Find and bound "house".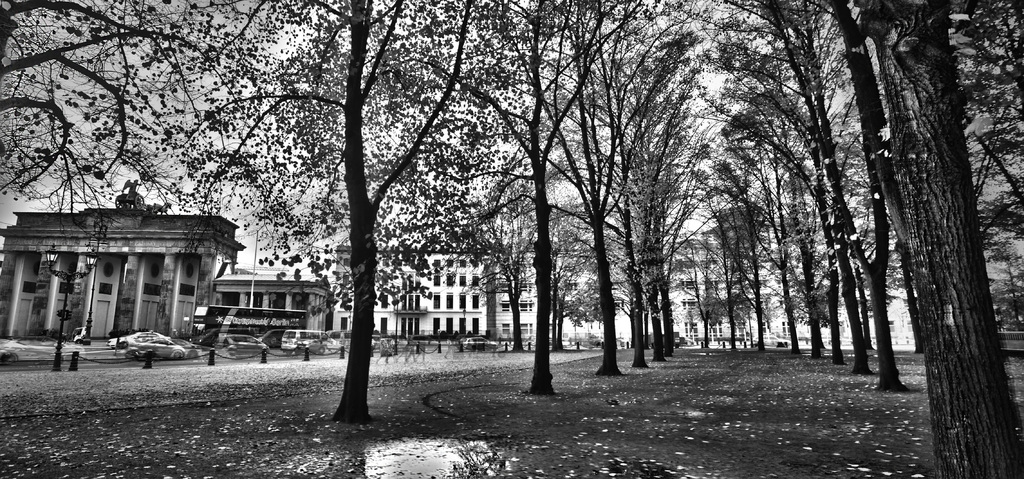
Bound: 331/242/488/338.
